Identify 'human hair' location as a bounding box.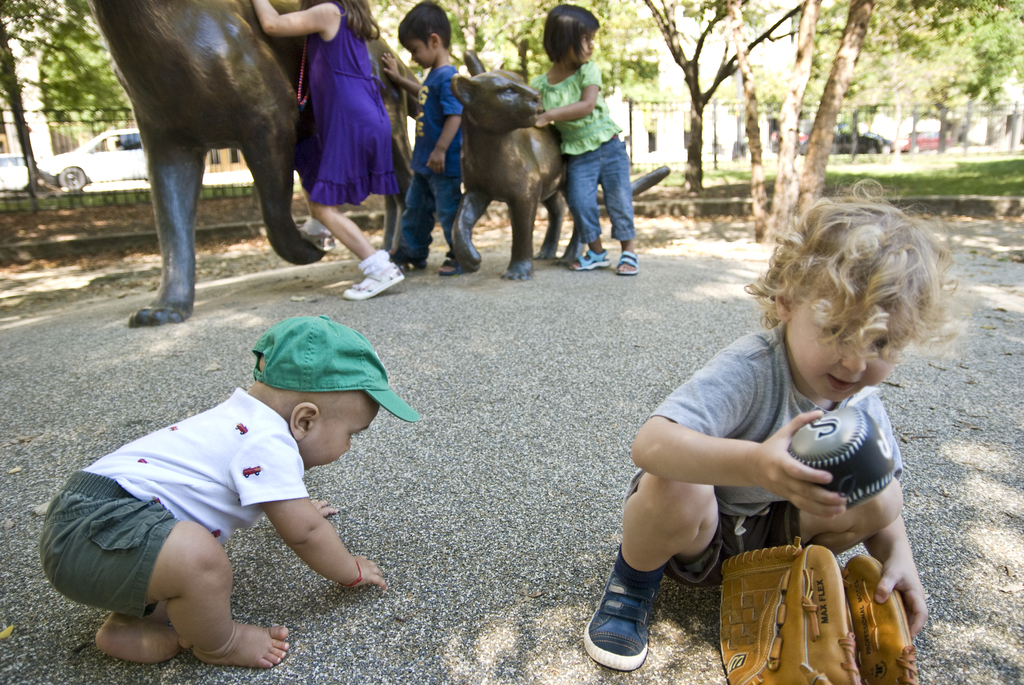
bbox(299, 0, 385, 42).
